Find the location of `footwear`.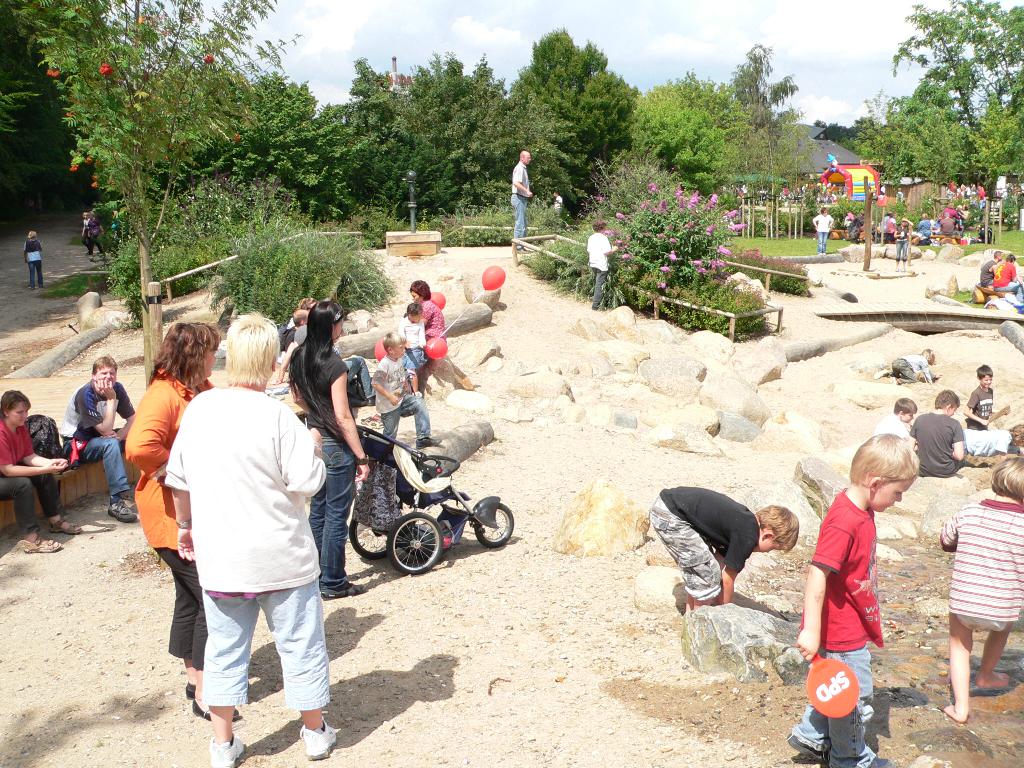
Location: 107, 498, 138, 522.
